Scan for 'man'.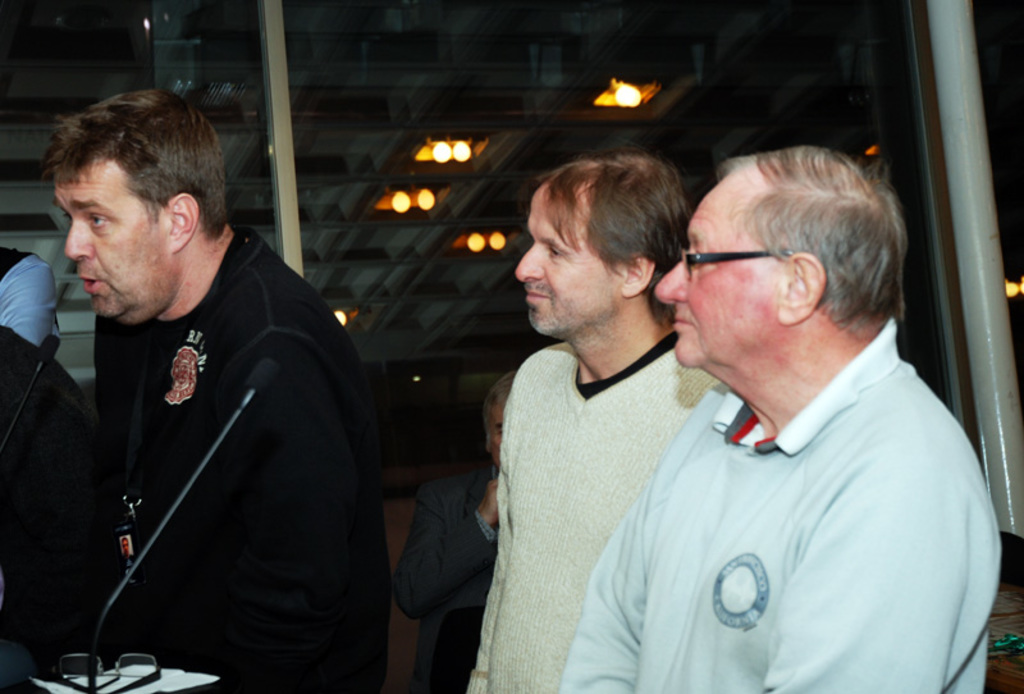
Scan result: (x1=393, y1=369, x2=516, y2=693).
